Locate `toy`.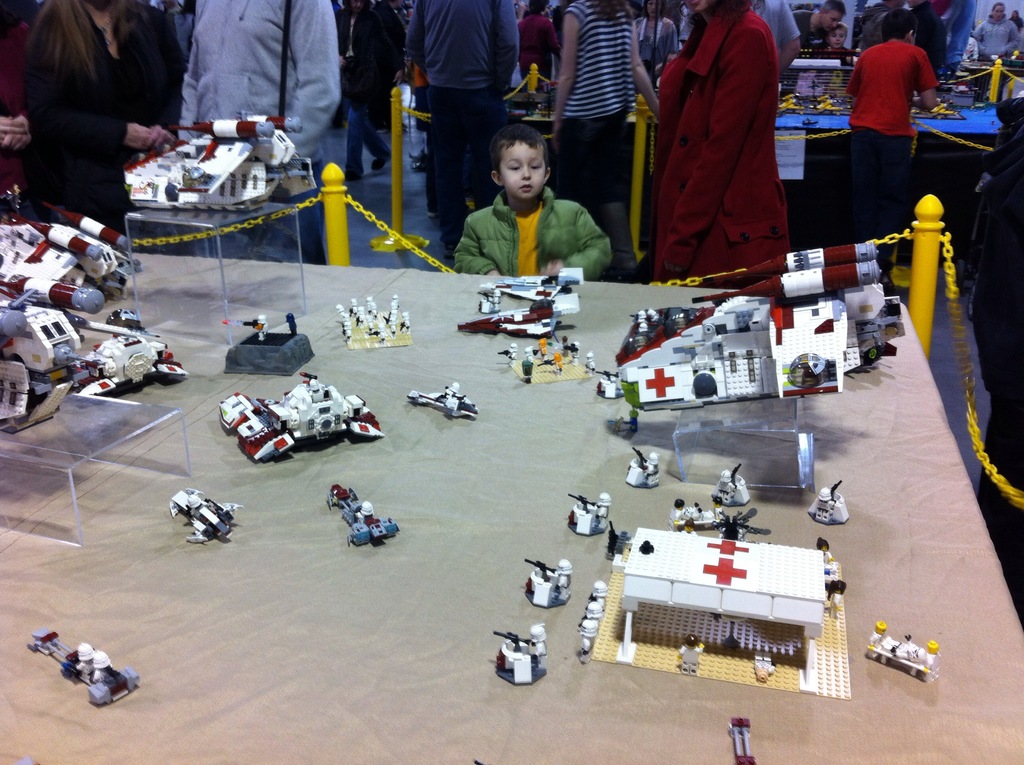
Bounding box: (673,627,700,673).
